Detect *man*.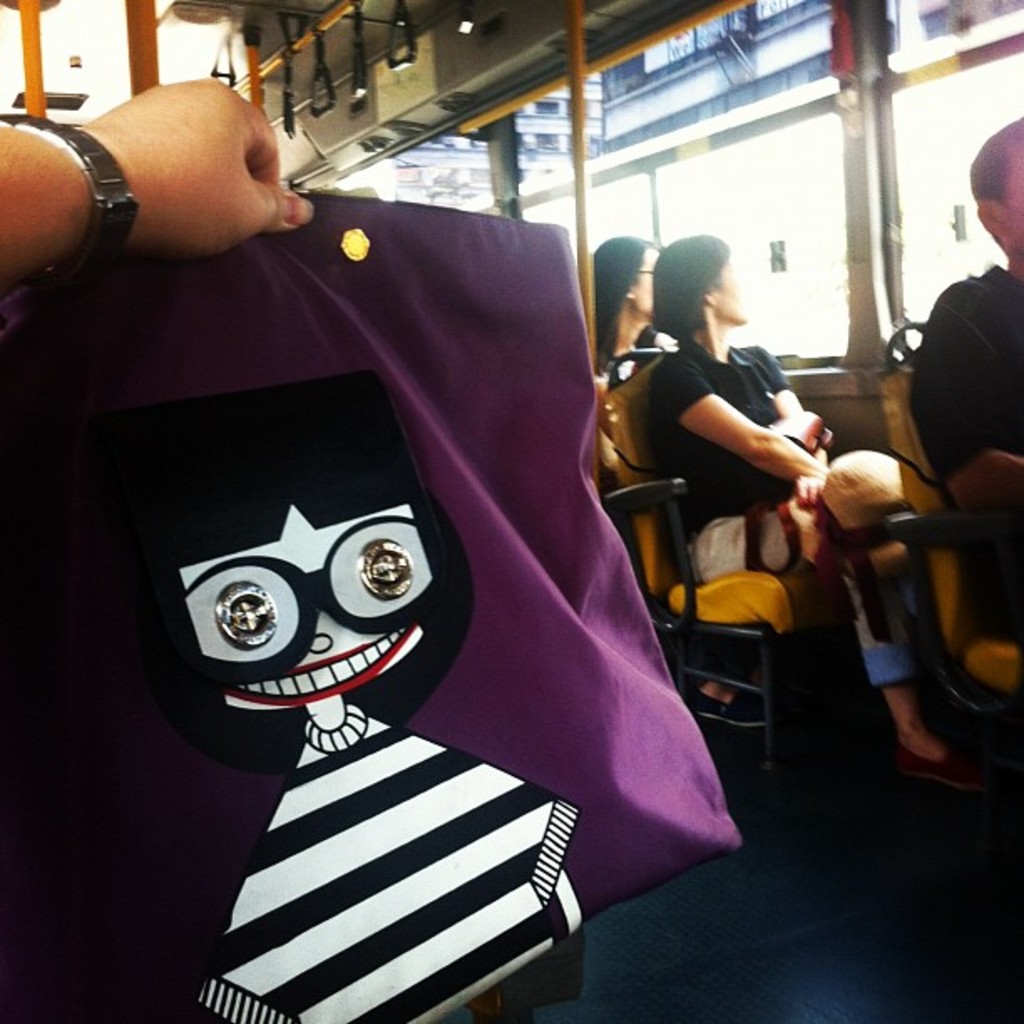
Detected at (895,117,1022,651).
